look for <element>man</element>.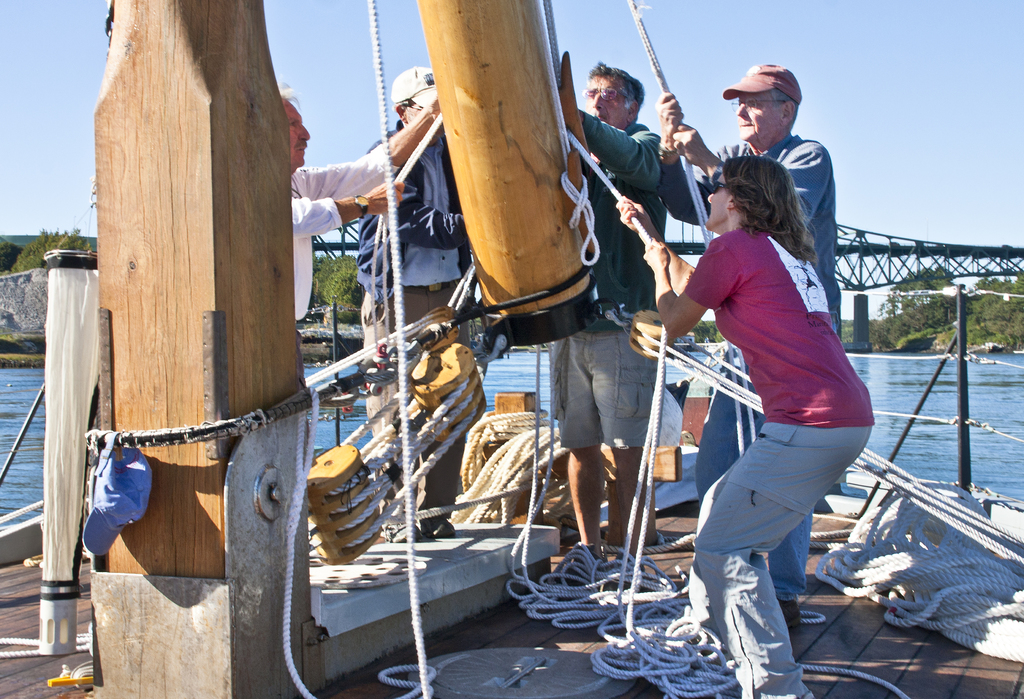
Found: box(662, 55, 839, 633).
